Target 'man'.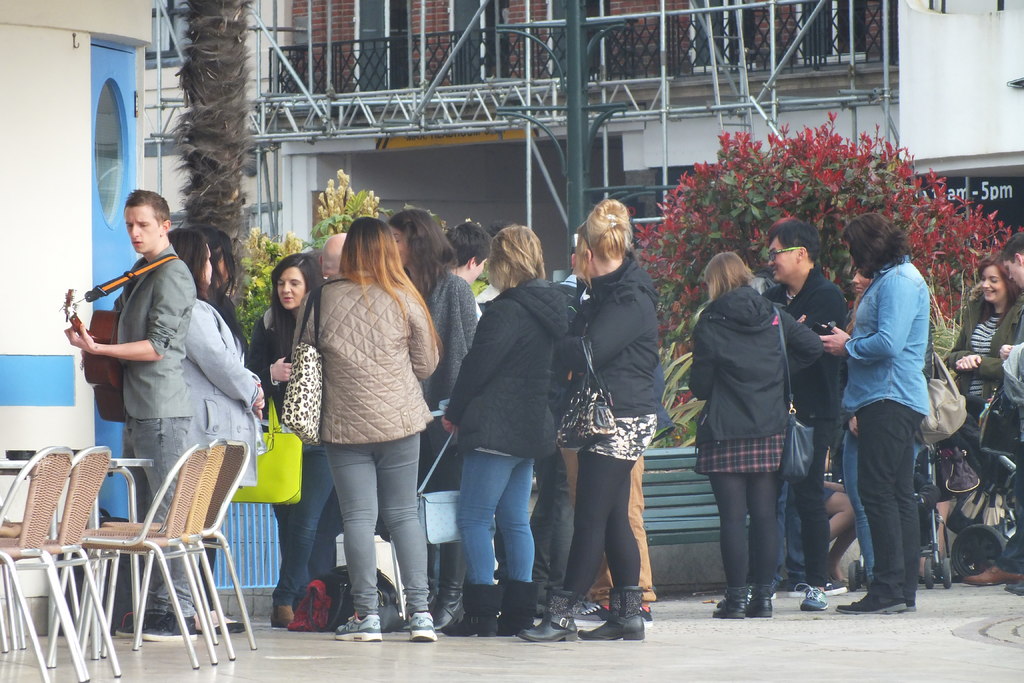
Target region: BBox(762, 220, 845, 609).
